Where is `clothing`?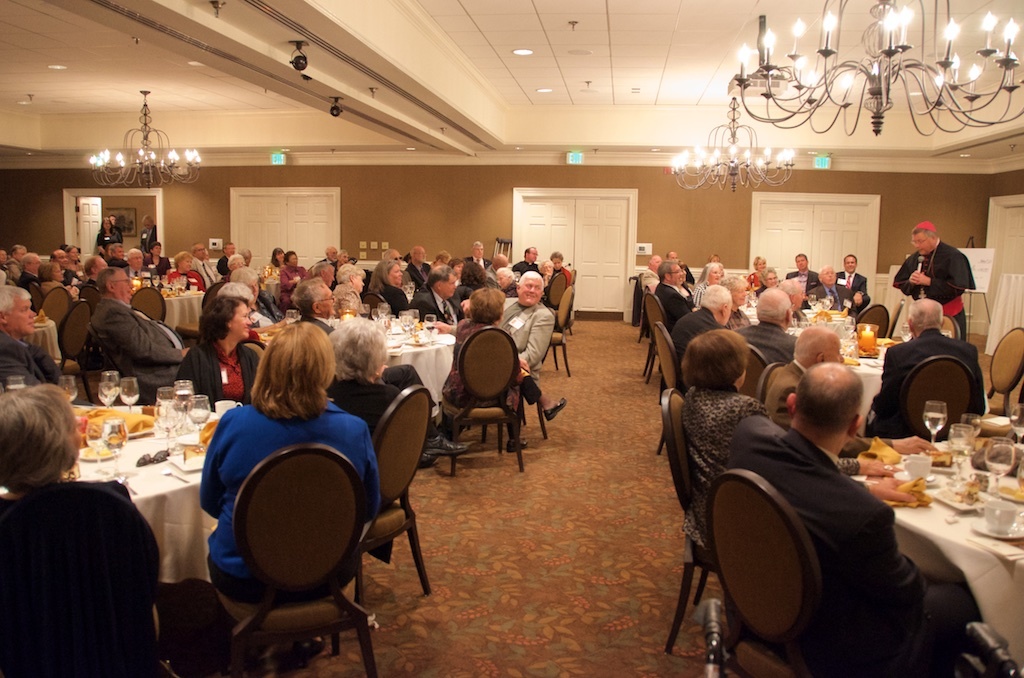
l=405, t=263, r=427, b=299.
